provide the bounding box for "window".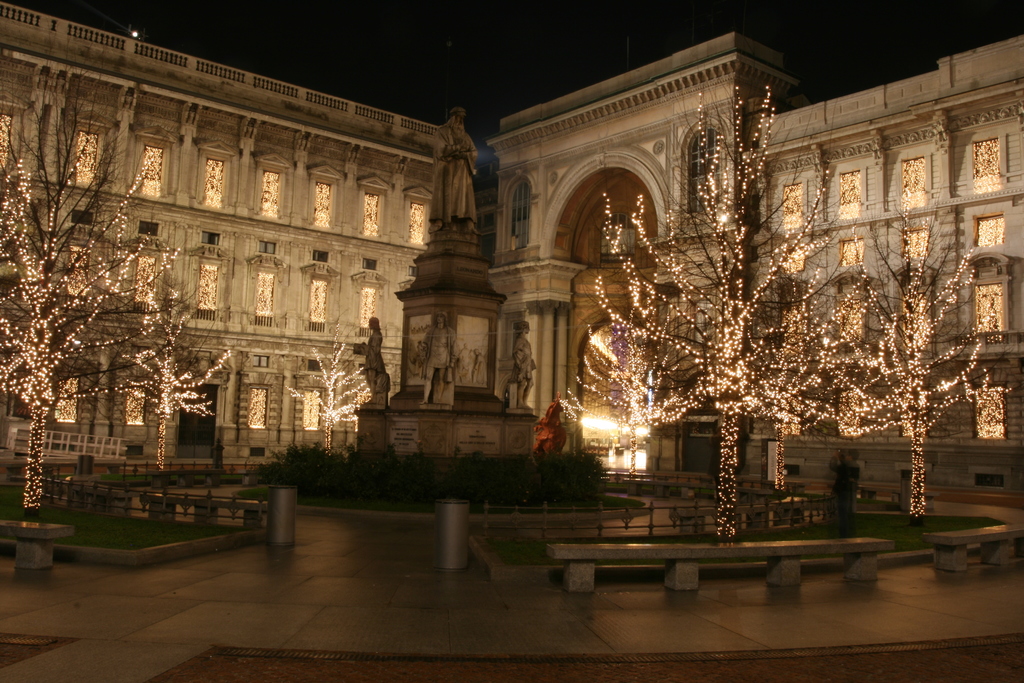
{"x1": 127, "y1": 386, "x2": 148, "y2": 420}.
